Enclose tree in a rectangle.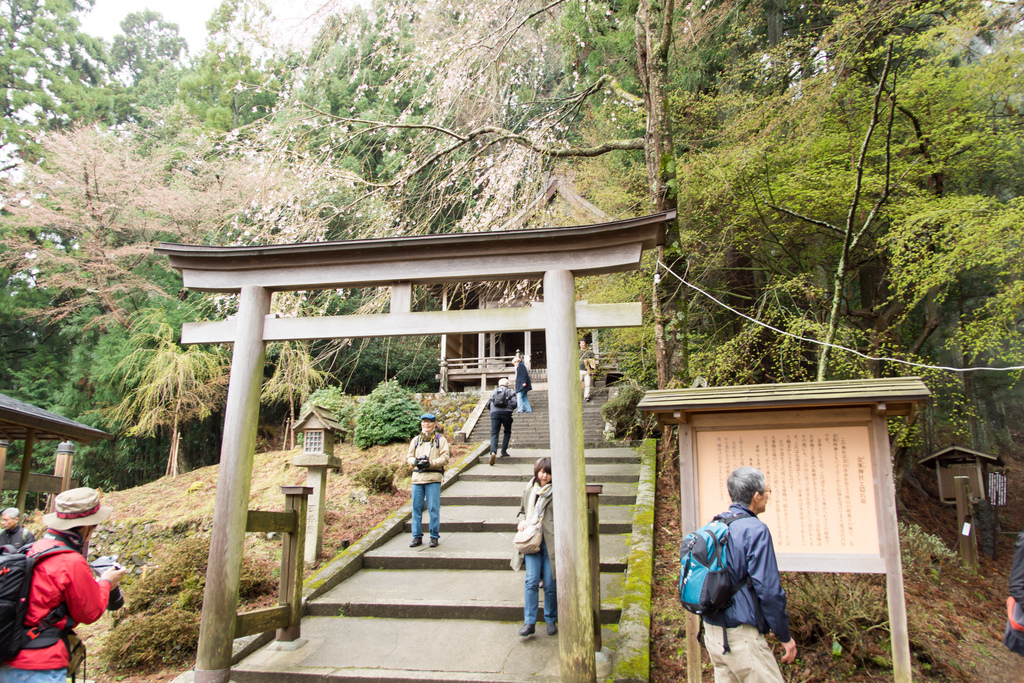
bbox=(867, 0, 1023, 617).
